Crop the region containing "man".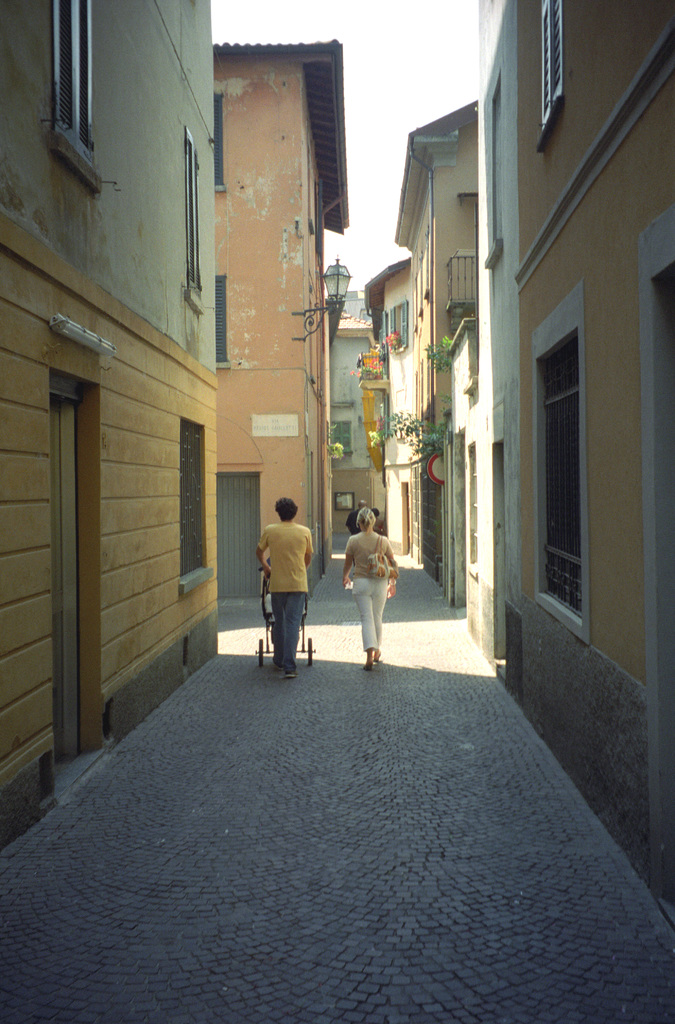
Crop region: {"left": 351, "top": 502, "right": 366, "bottom": 533}.
